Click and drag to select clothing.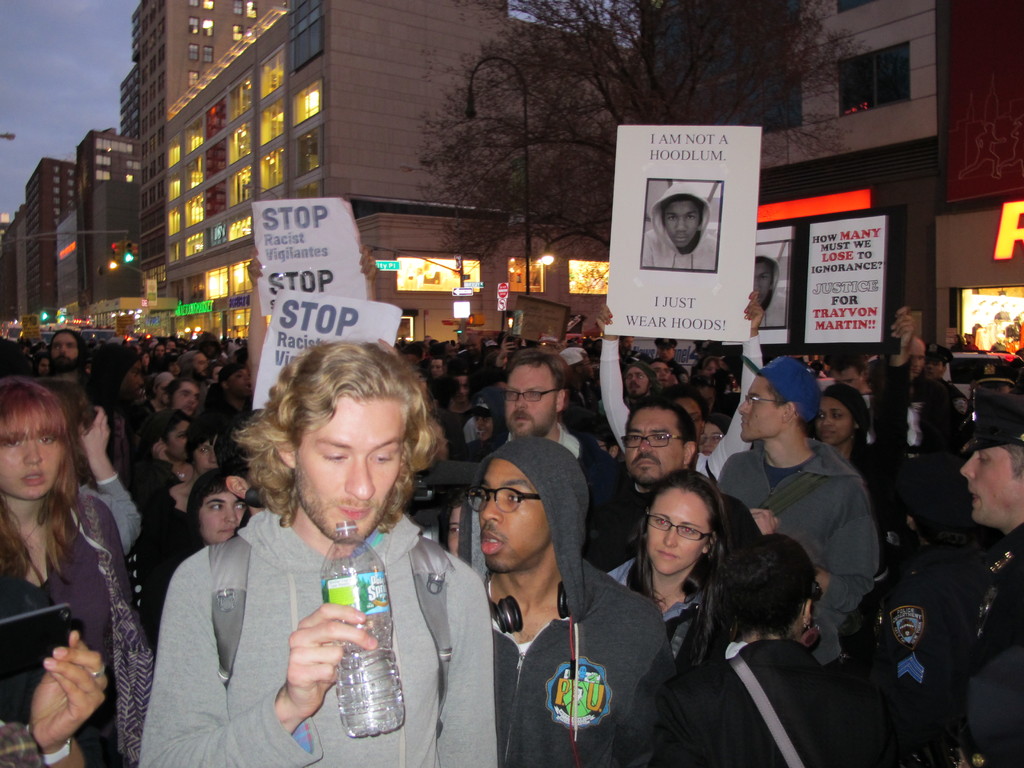
Selection: {"left": 953, "top": 526, "right": 1023, "bottom": 767}.
